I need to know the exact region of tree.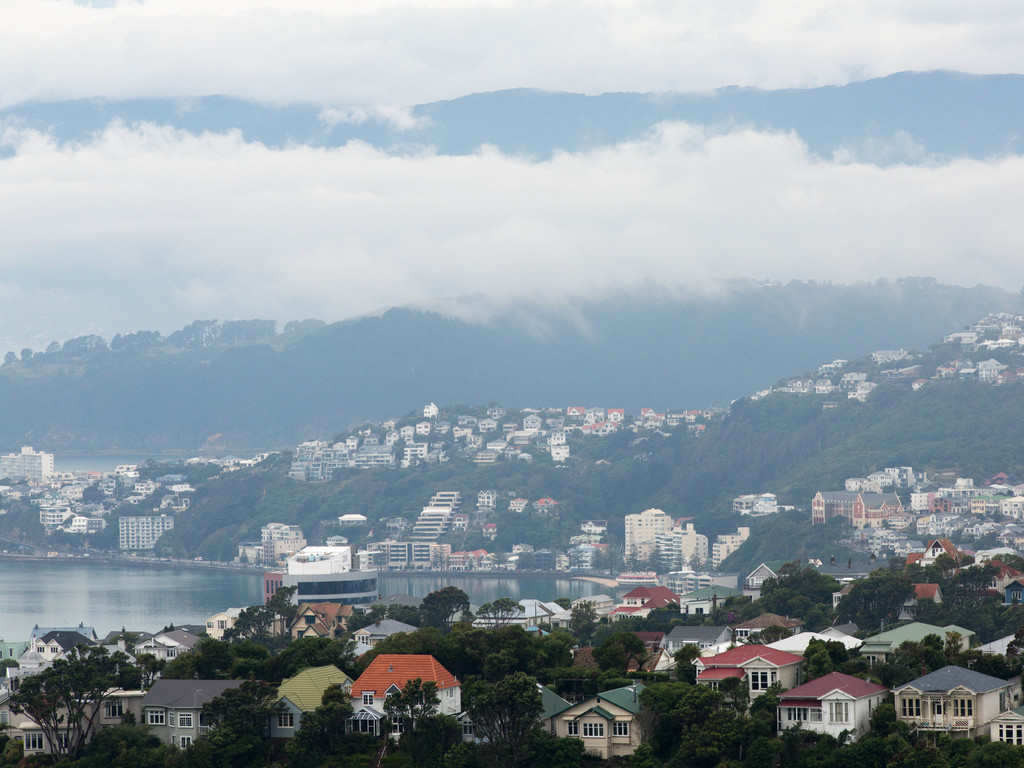
Region: 164 685 286 764.
